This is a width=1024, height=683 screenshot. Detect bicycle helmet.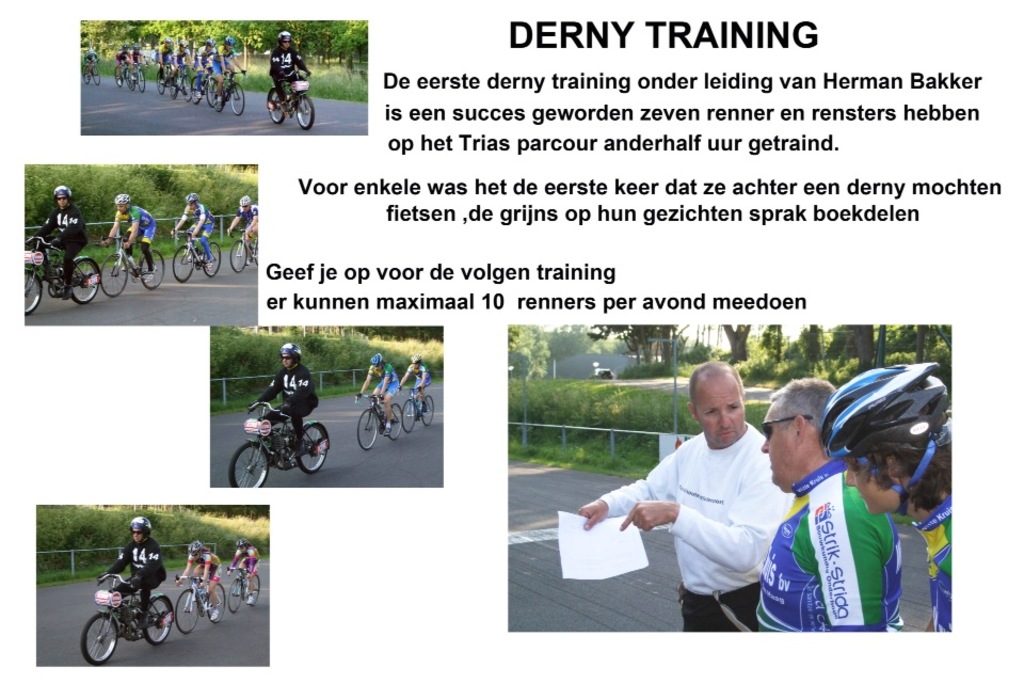
locate(823, 361, 949, 522).
